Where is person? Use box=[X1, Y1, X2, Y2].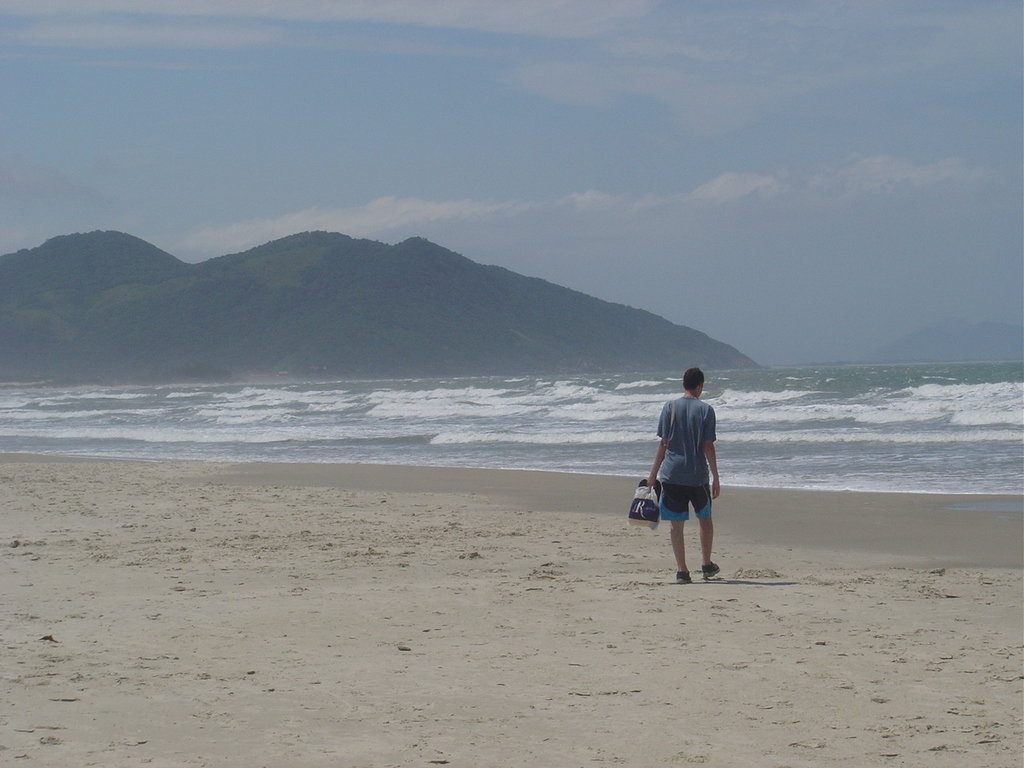
box=[647, 366, 722, 582].
